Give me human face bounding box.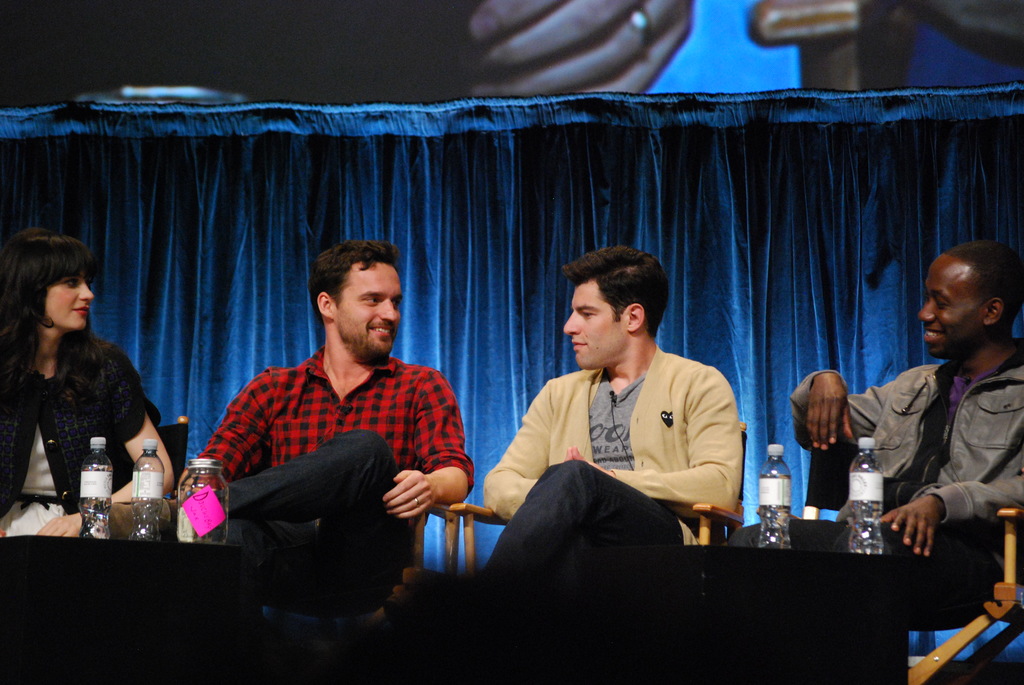
rect(45, 265, 94, 335).
